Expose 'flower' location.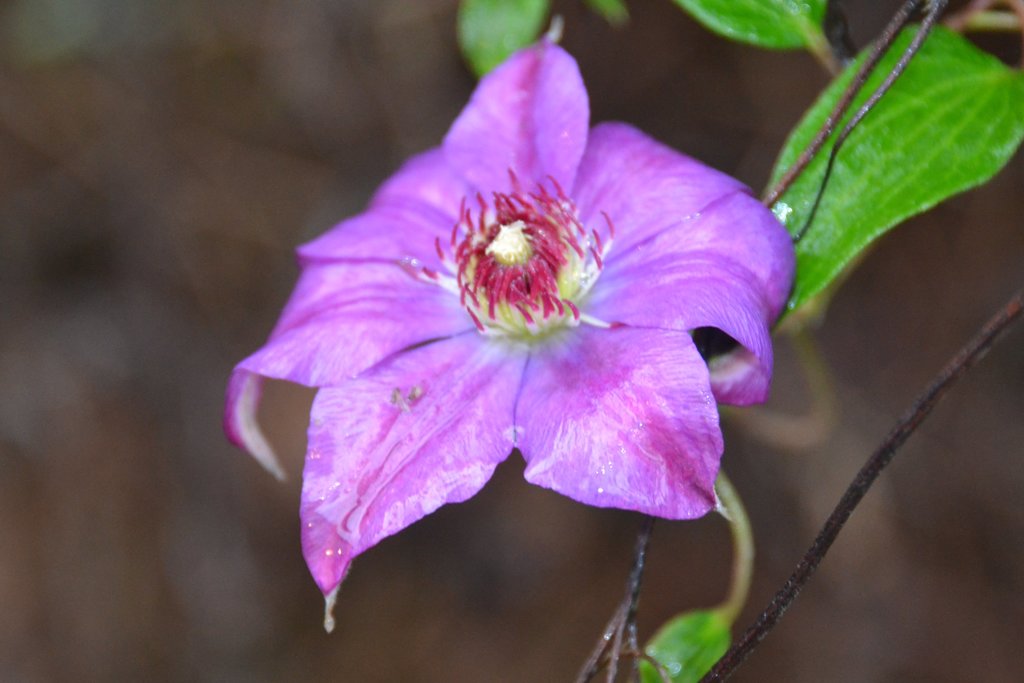
Exposed at [232,31,803,649].
